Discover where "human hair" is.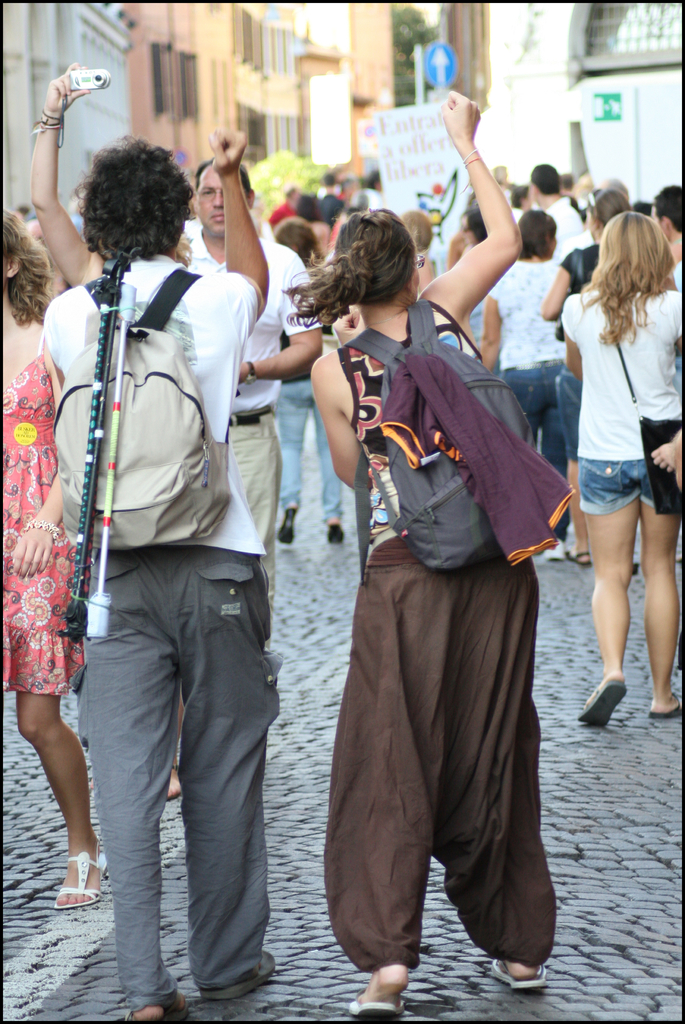
Discovered at box(192, 159, 253, 194).
